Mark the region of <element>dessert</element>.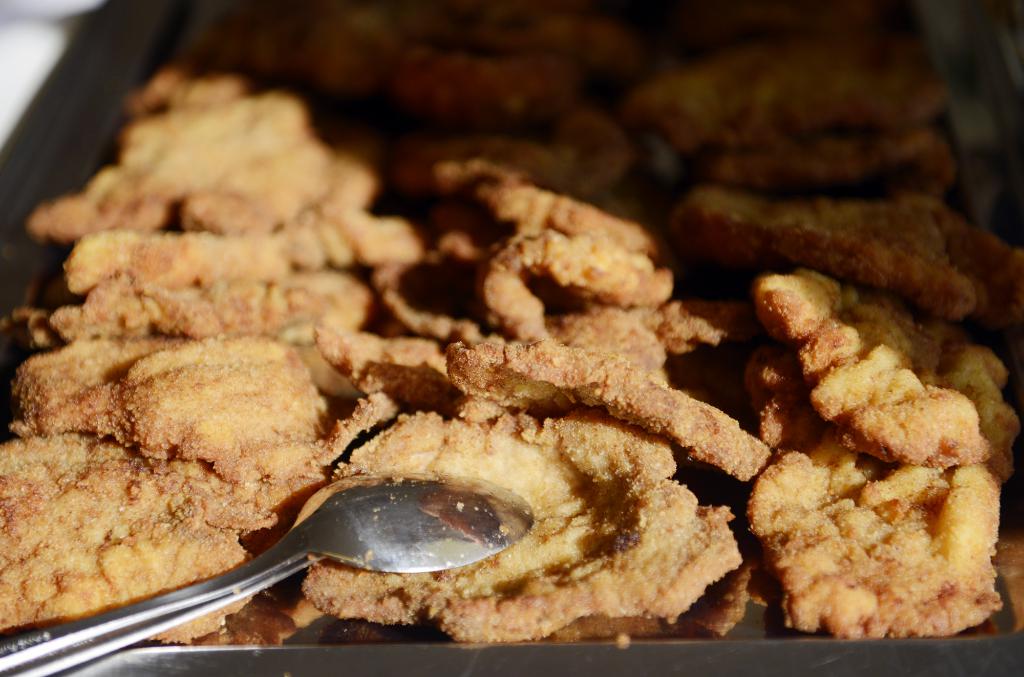
Region: [left=116, top=108, right=1021, bottom=672].
